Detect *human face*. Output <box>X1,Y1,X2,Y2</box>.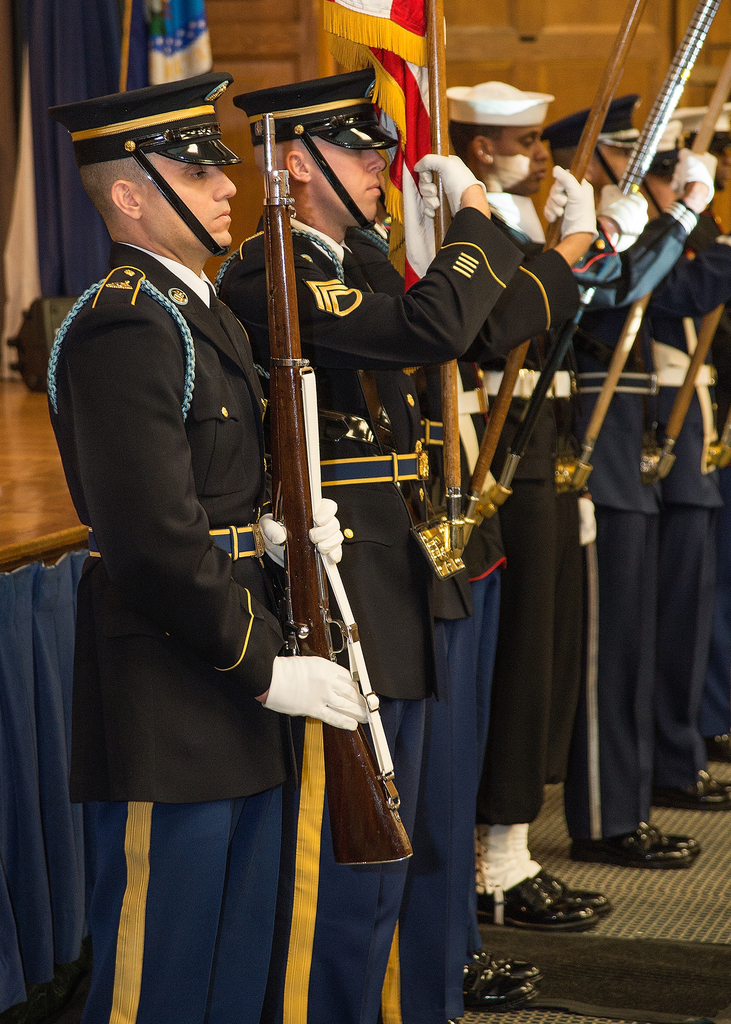
<box>719,138,730,188</box>.
